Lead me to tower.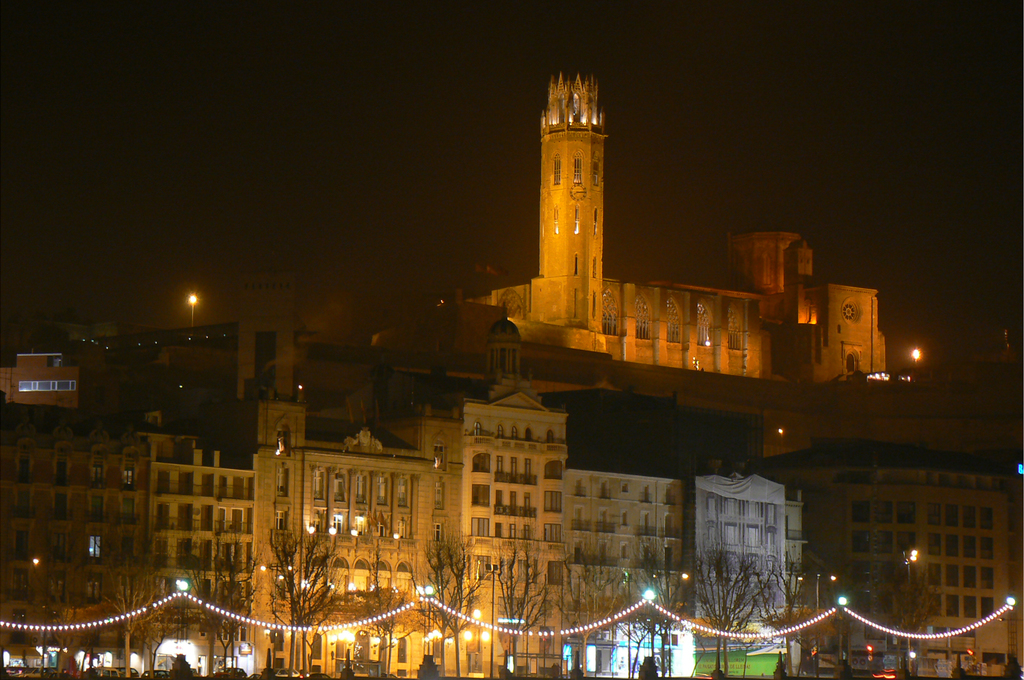
Lead to box=[527, 54, 634, 317].
